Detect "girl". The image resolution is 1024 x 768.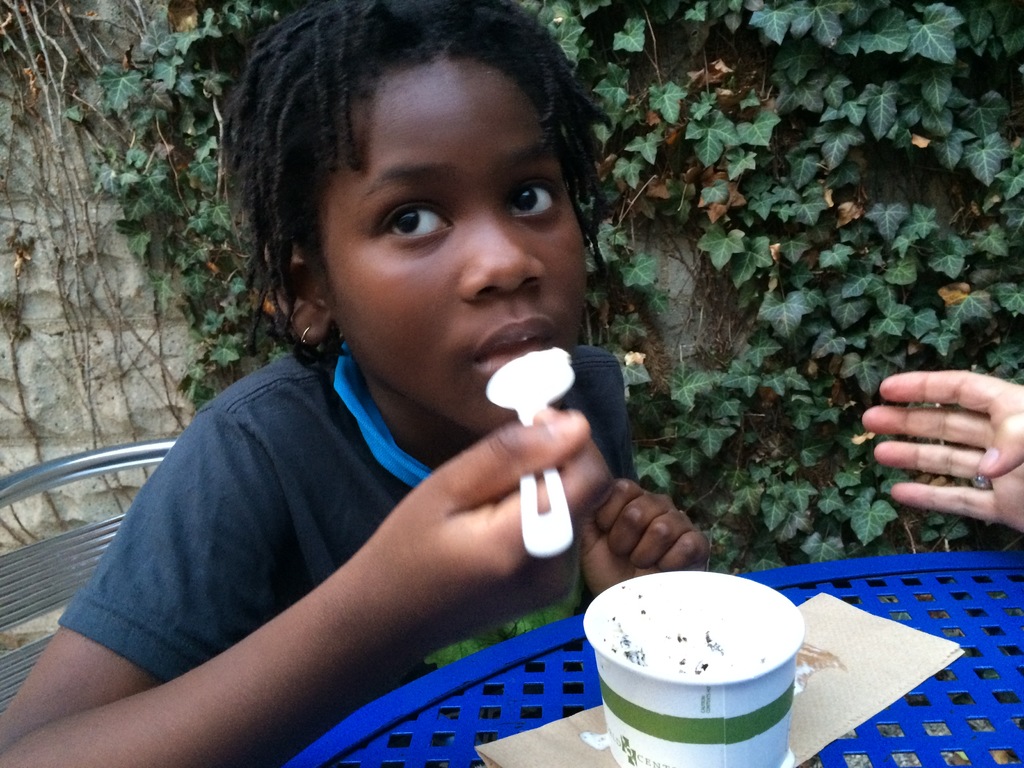
0/0/703/767.
